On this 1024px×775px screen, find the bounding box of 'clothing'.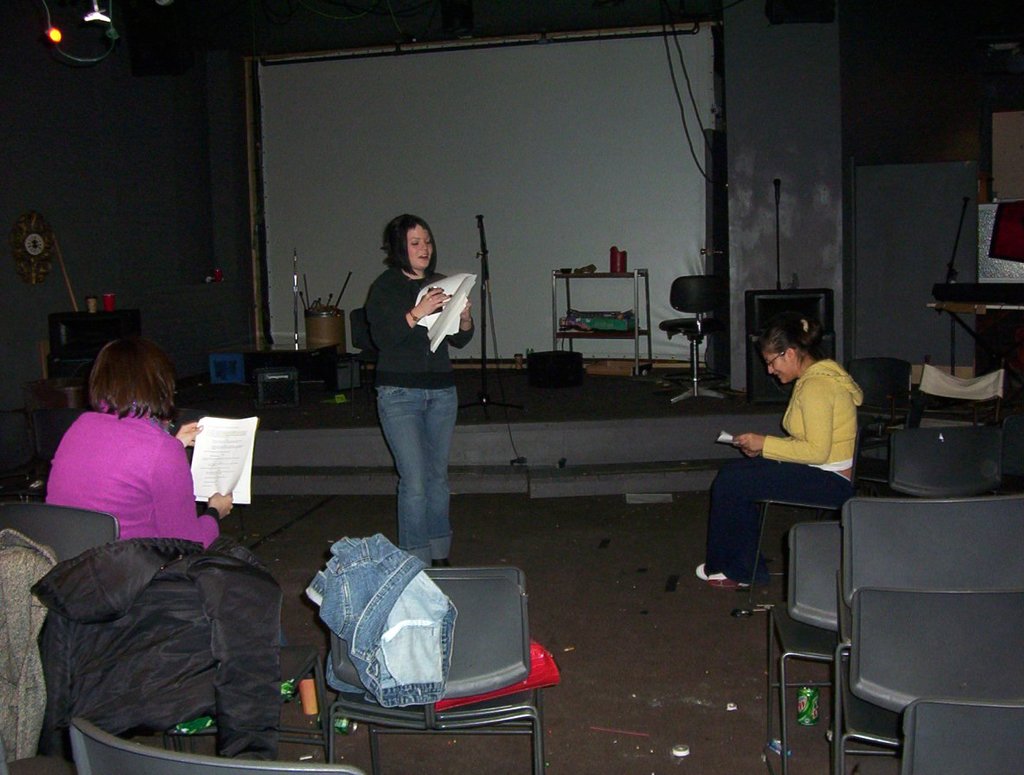
Bounding box: bbox=[367, 283, 476, 569].
